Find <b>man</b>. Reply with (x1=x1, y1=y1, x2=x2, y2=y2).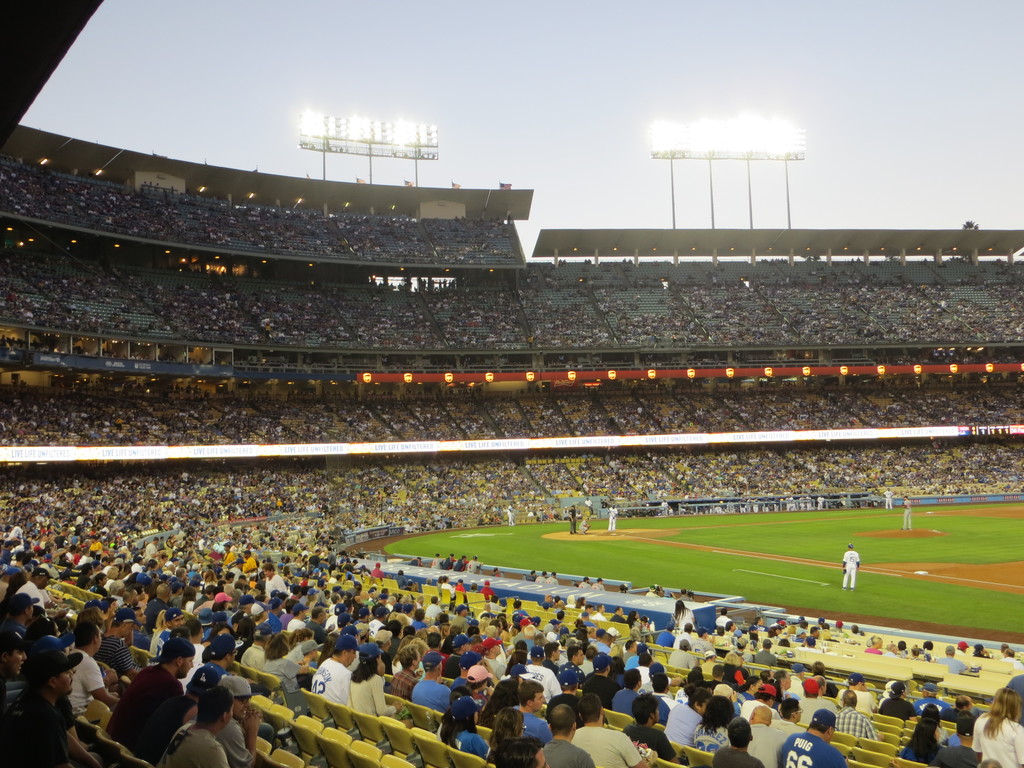
(x1=816, y1=680, x2=828, y2=700).
